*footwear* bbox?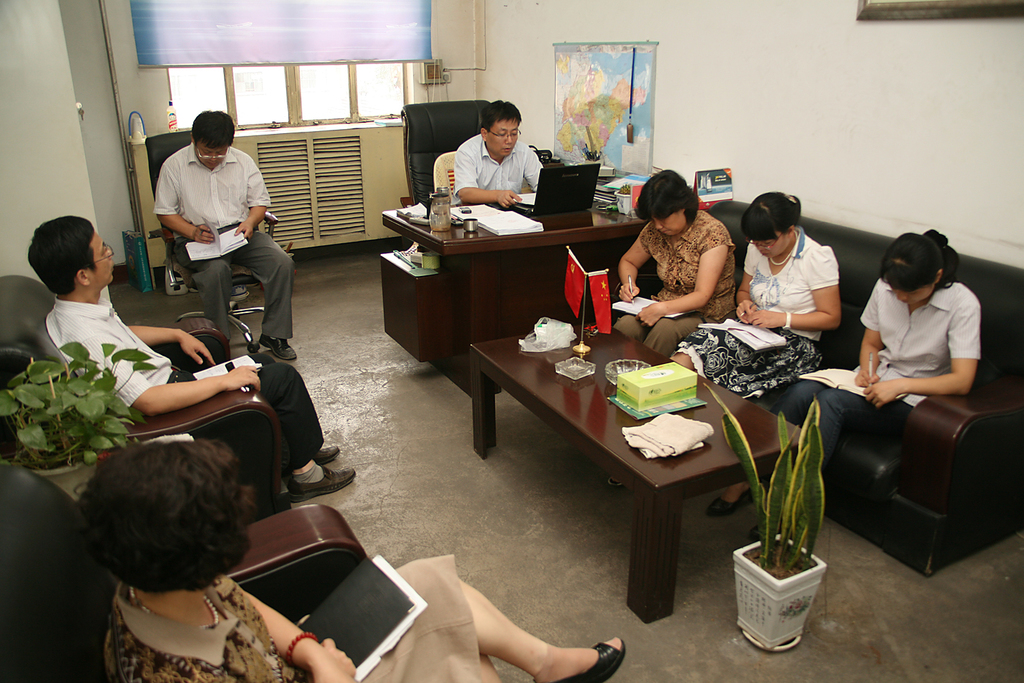
[259,331,296,358]
